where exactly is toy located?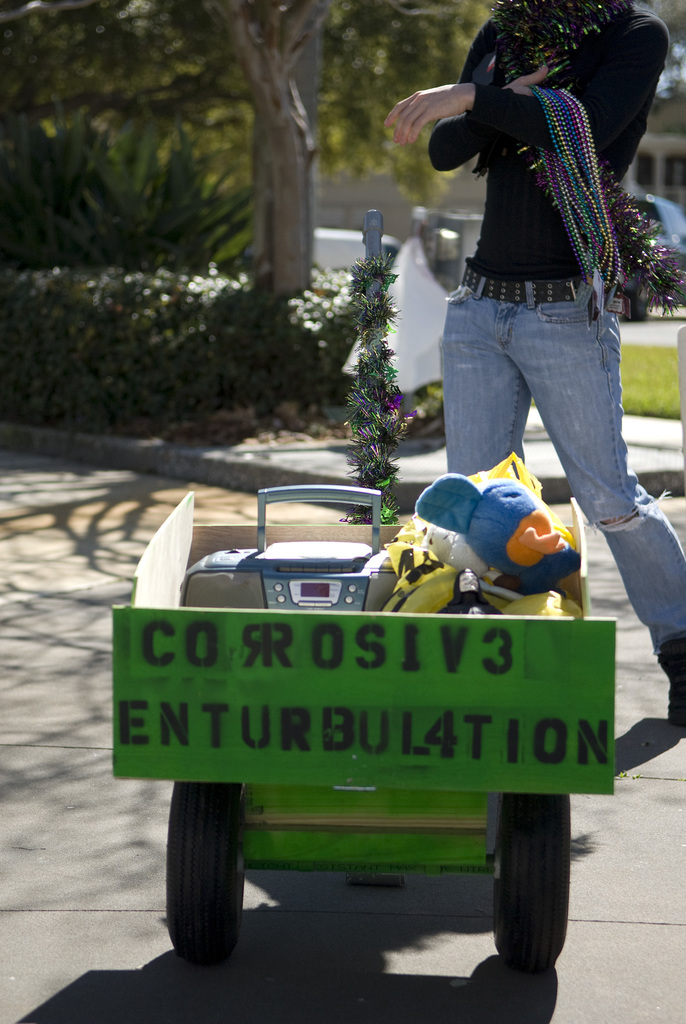
Its bounding box is locate(356, 444, 600, 620).
